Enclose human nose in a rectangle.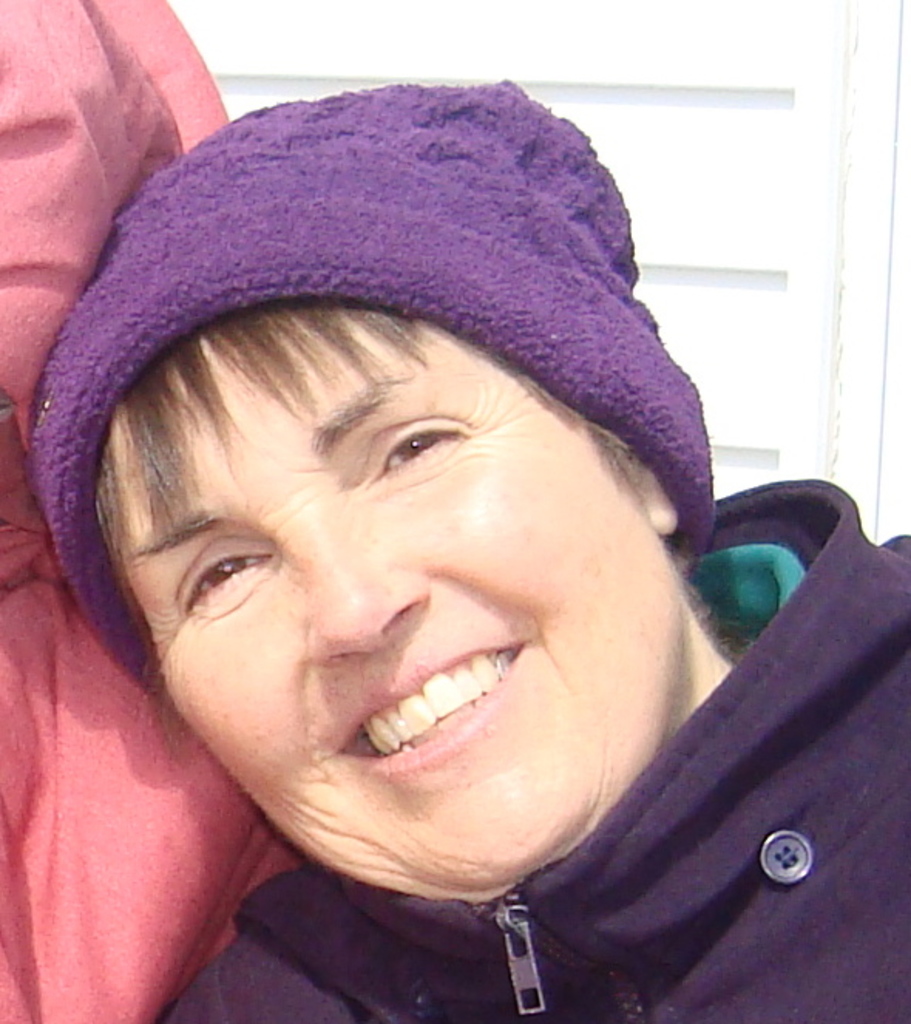
bbox=(269, 494, 431, 661).
